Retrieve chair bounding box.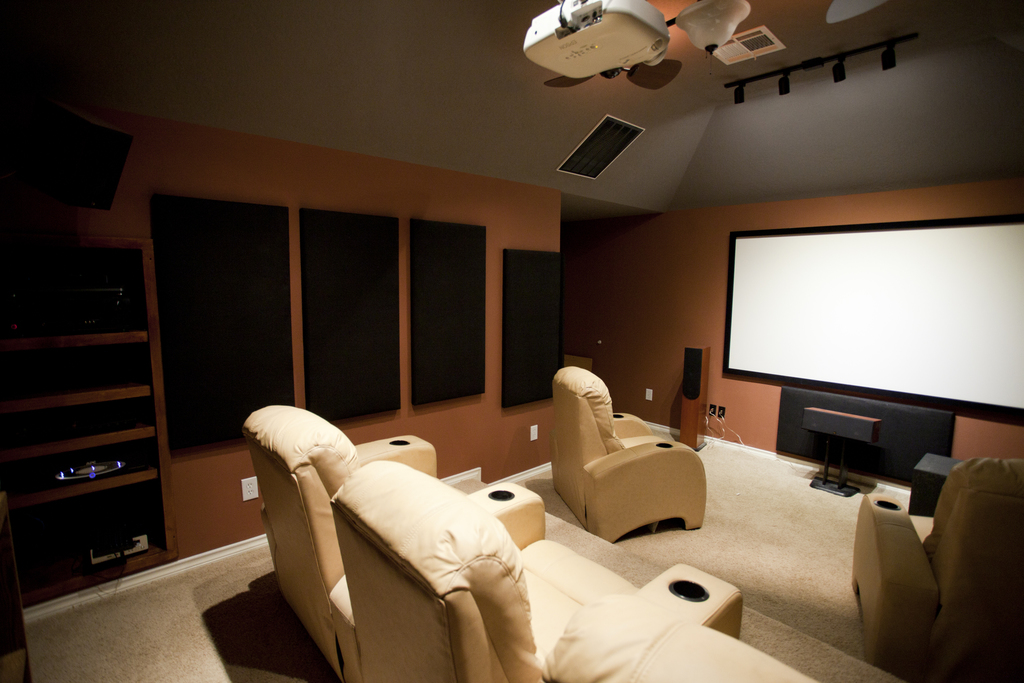
Bounding box: (330, 457, 741, 681).
